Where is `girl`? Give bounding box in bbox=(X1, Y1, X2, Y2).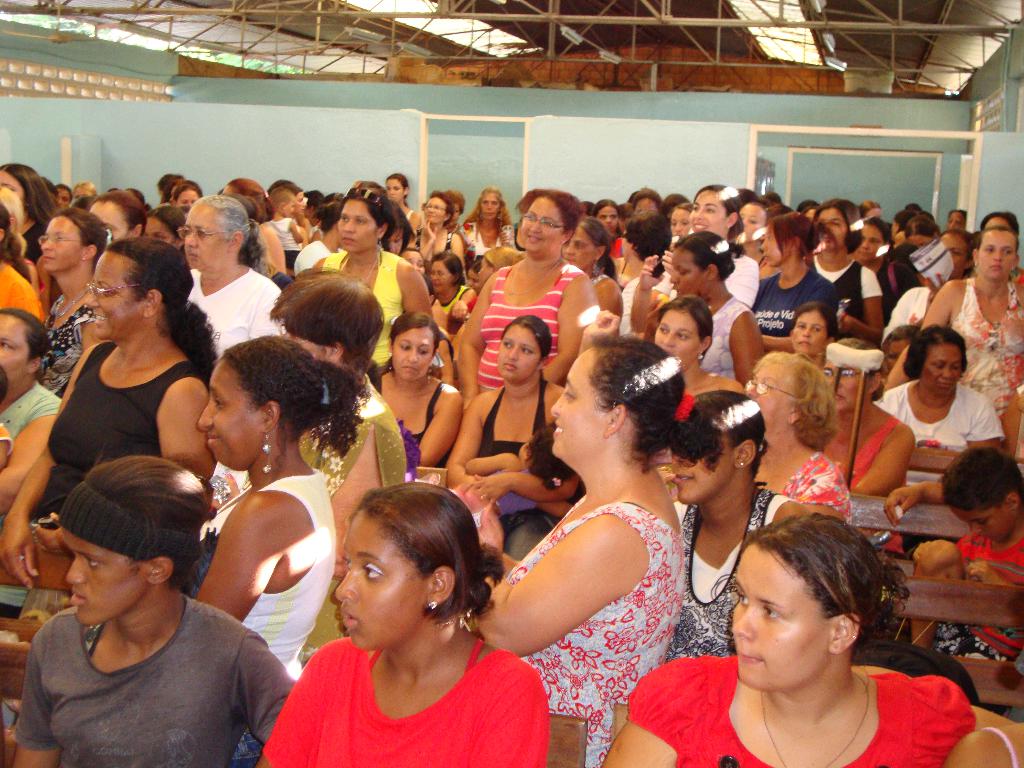
bbox=(671, 204, 692, 239).
